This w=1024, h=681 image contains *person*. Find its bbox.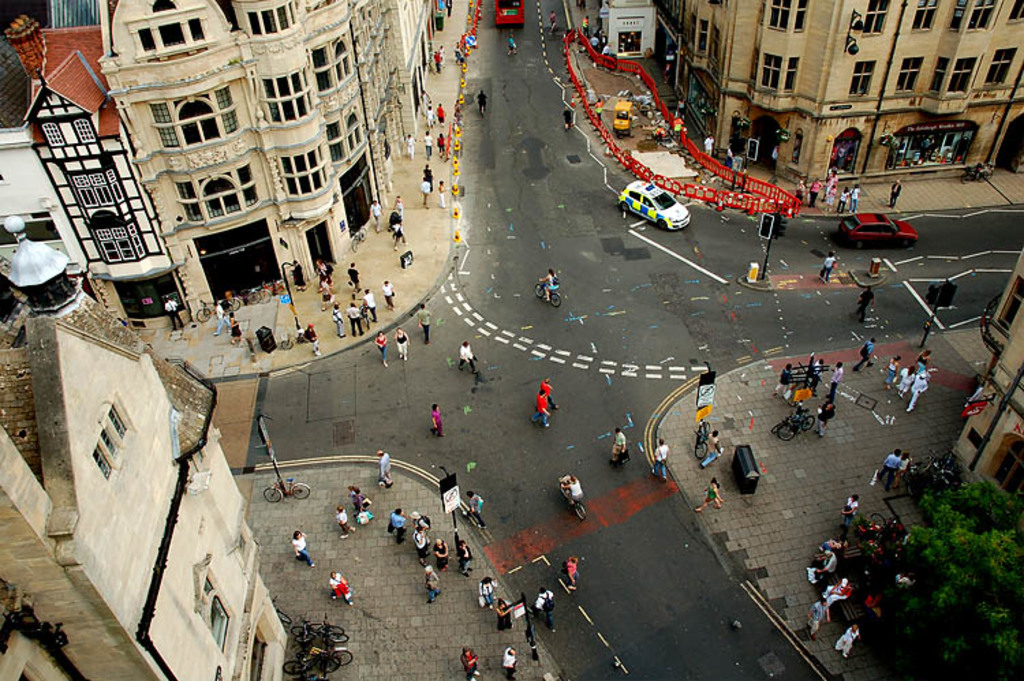
bbox(341, 257, 366, 296).
